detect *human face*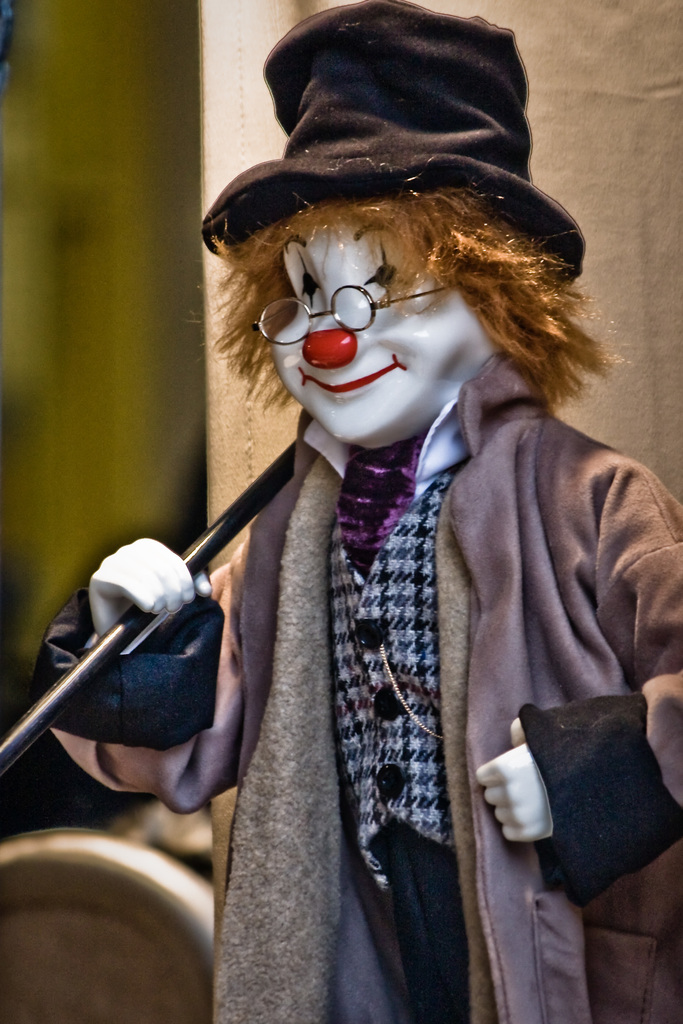
(242, 168, 488, 454)
